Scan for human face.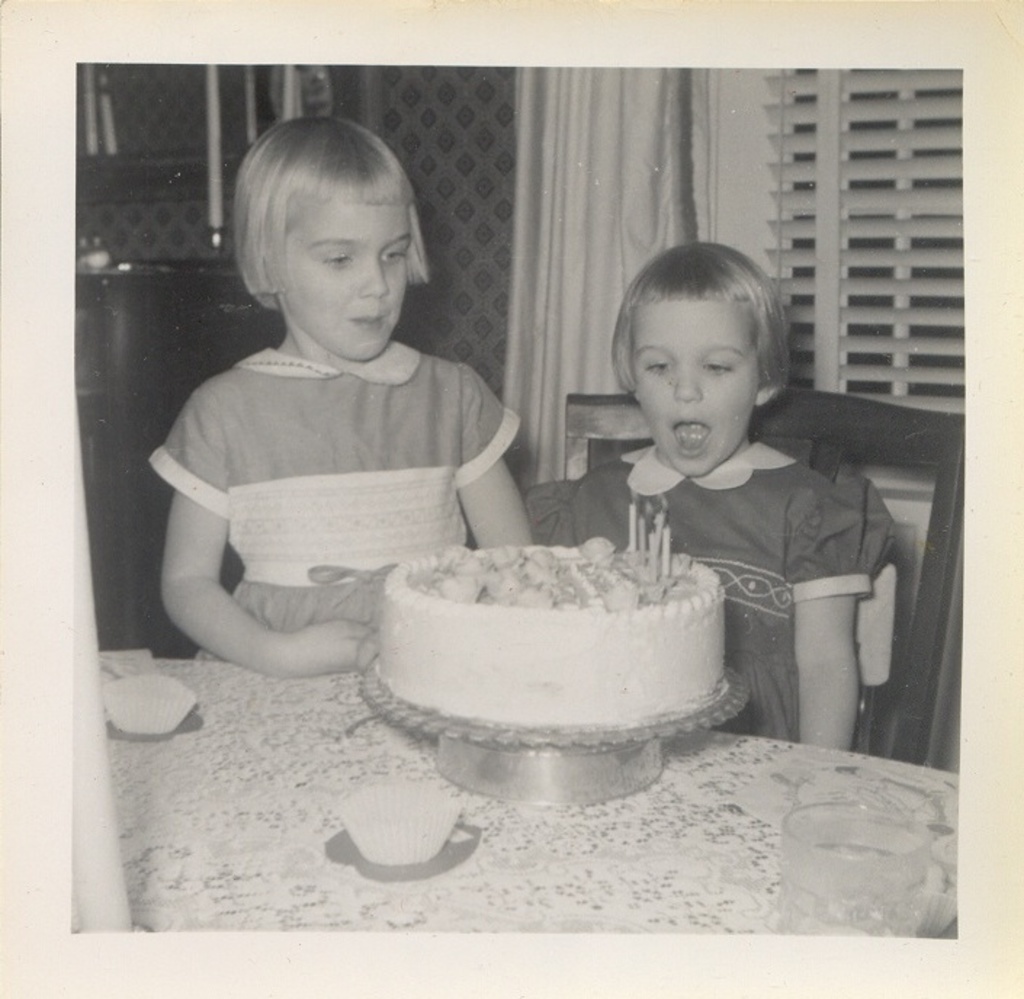
Scan result: region(282, 209, 407, 357).
